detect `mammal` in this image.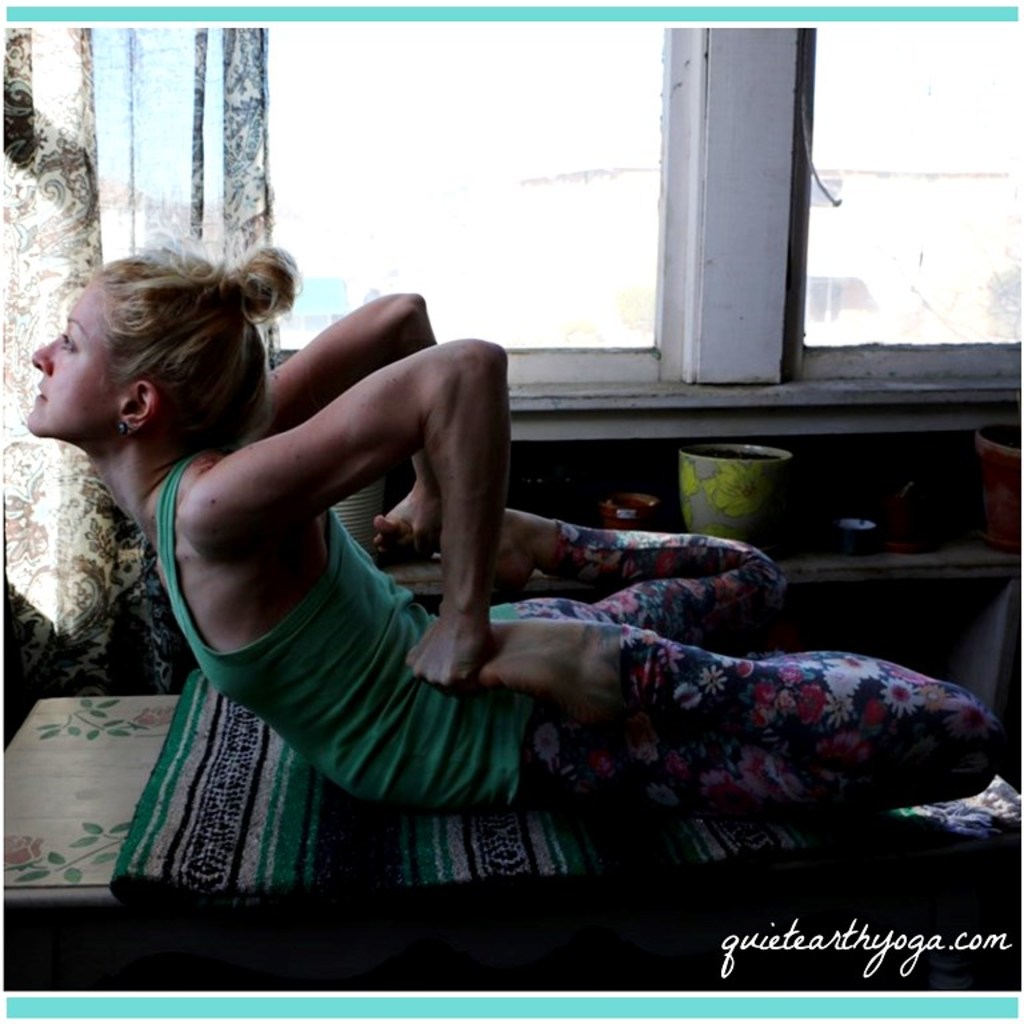
Detection: box(31, 237, 1007, 815).
